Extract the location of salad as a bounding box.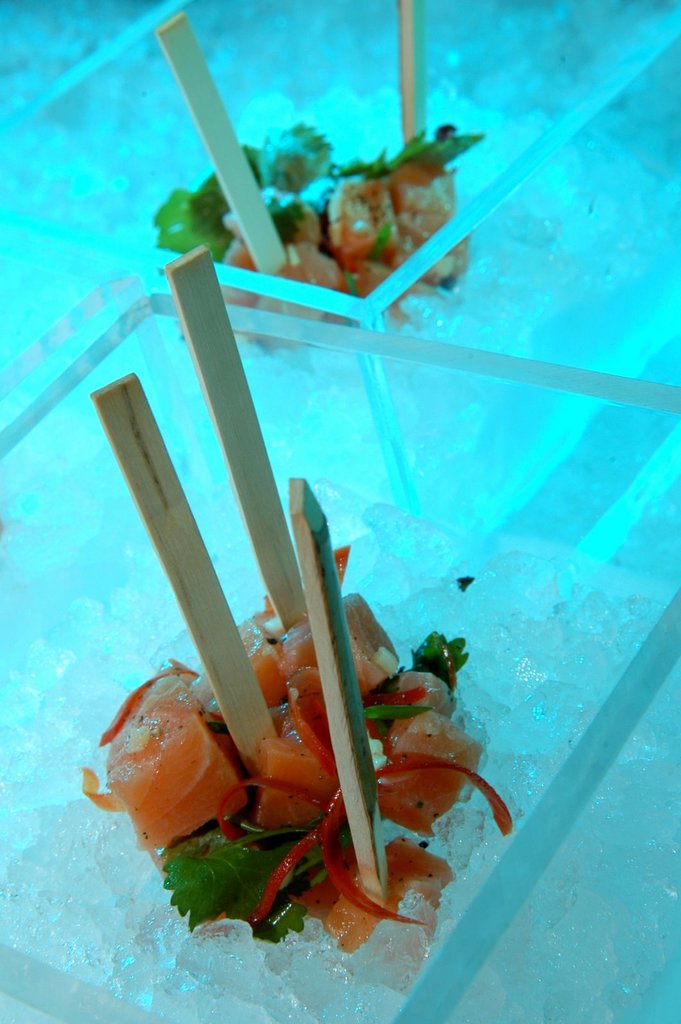
select_region(74, 534, 518, 975).
